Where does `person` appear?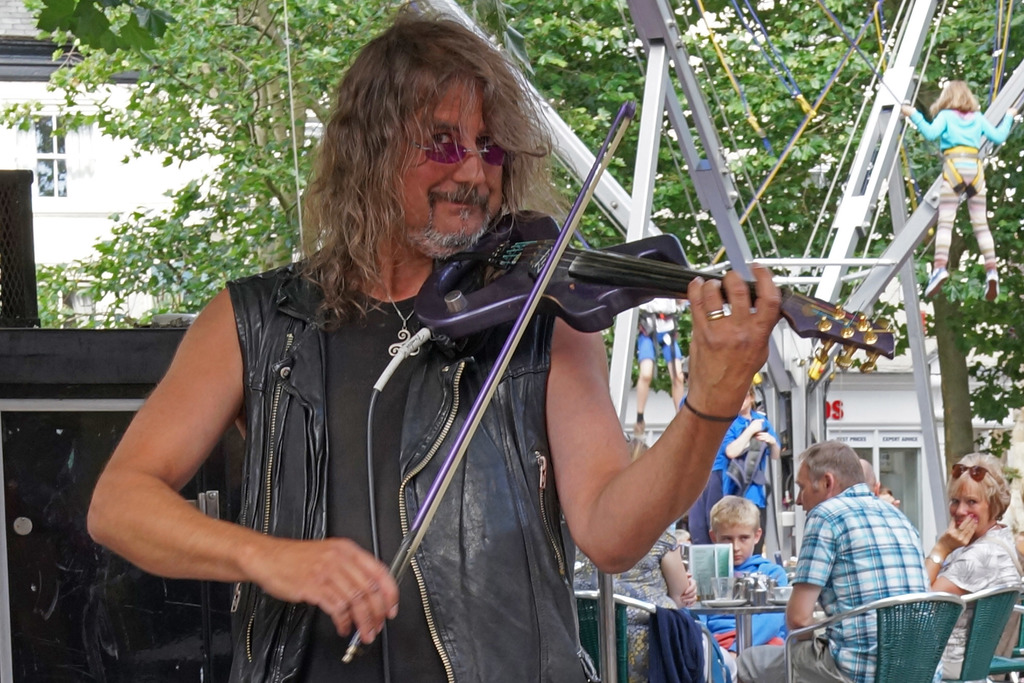
Appears at (568,438,707,623).
